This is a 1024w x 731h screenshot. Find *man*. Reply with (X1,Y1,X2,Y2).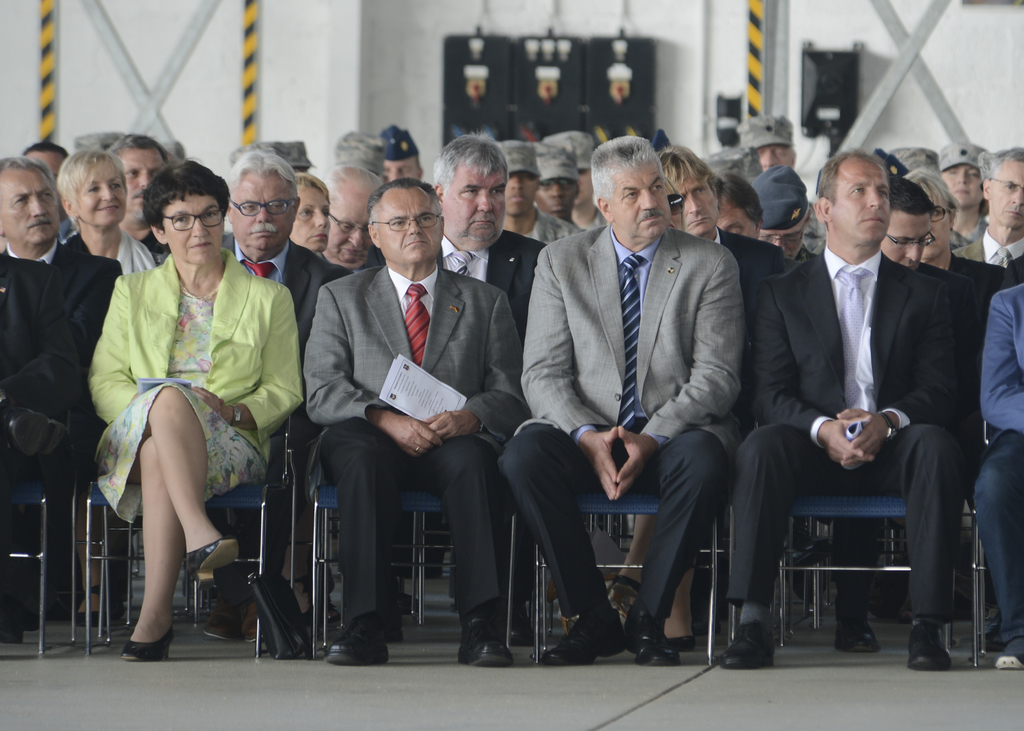
(0,151,131,643).
